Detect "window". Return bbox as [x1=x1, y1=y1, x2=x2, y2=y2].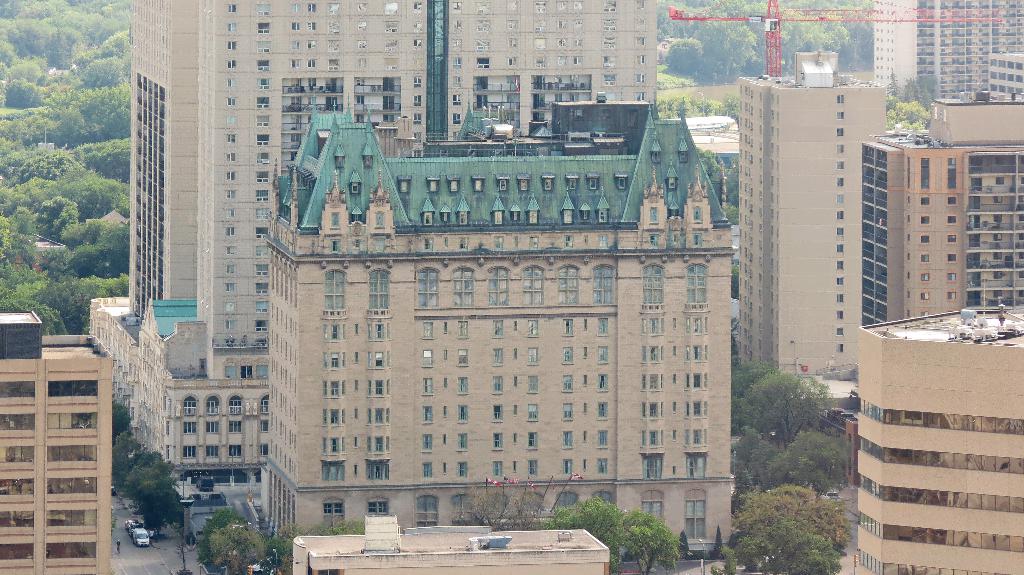
[x1=561, y1=346, x2=572, y2=364].
